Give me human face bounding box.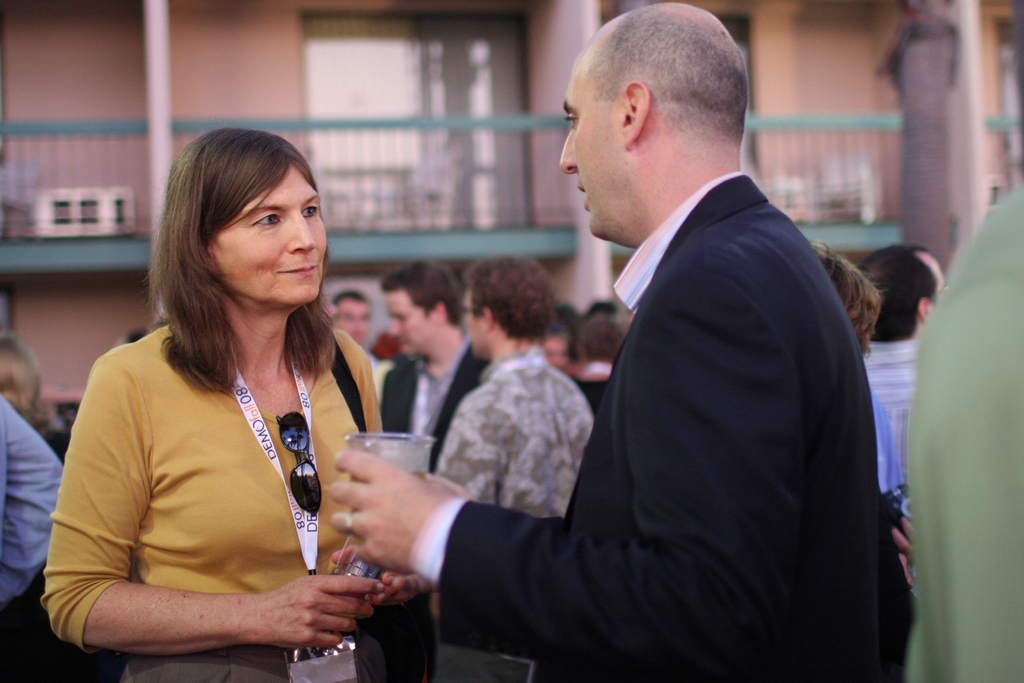
(339, 299, 371, 343).
